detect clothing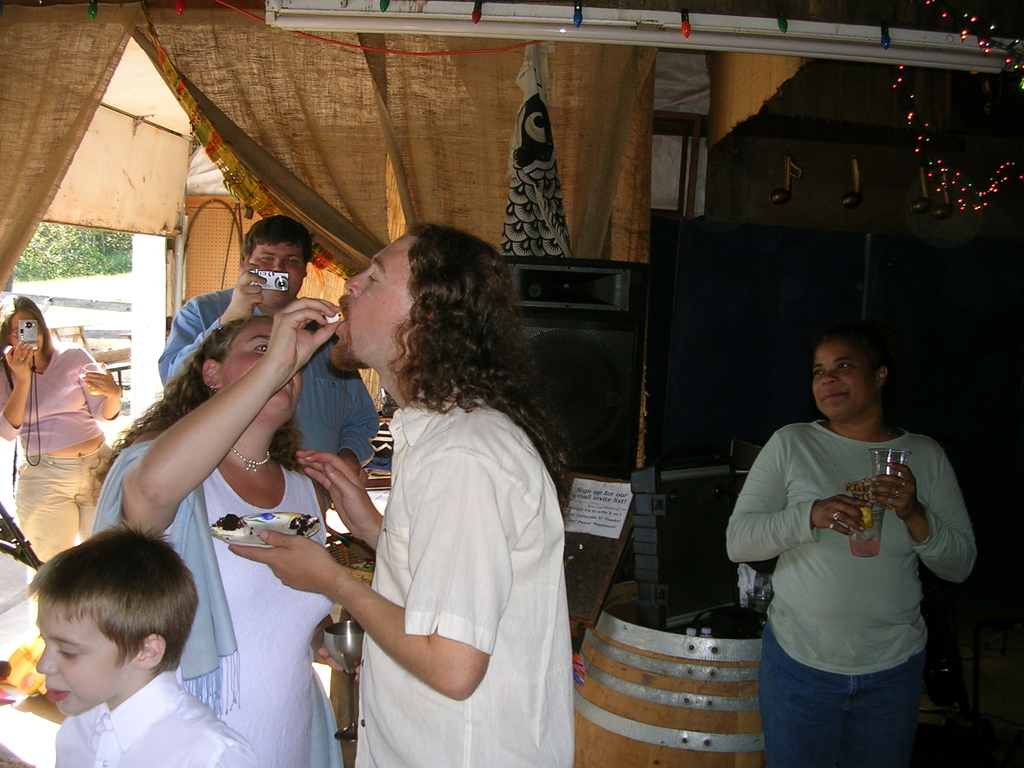
356, 383, 575, 766
